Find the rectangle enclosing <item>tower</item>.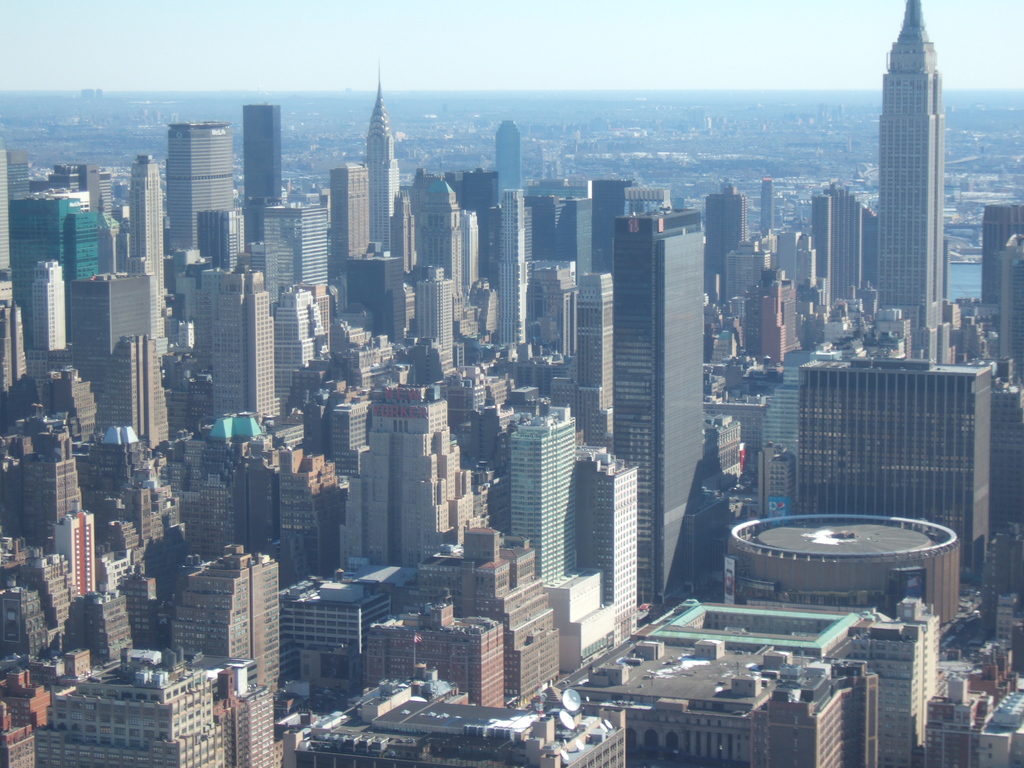
<box>589,177,630,277</box>.
